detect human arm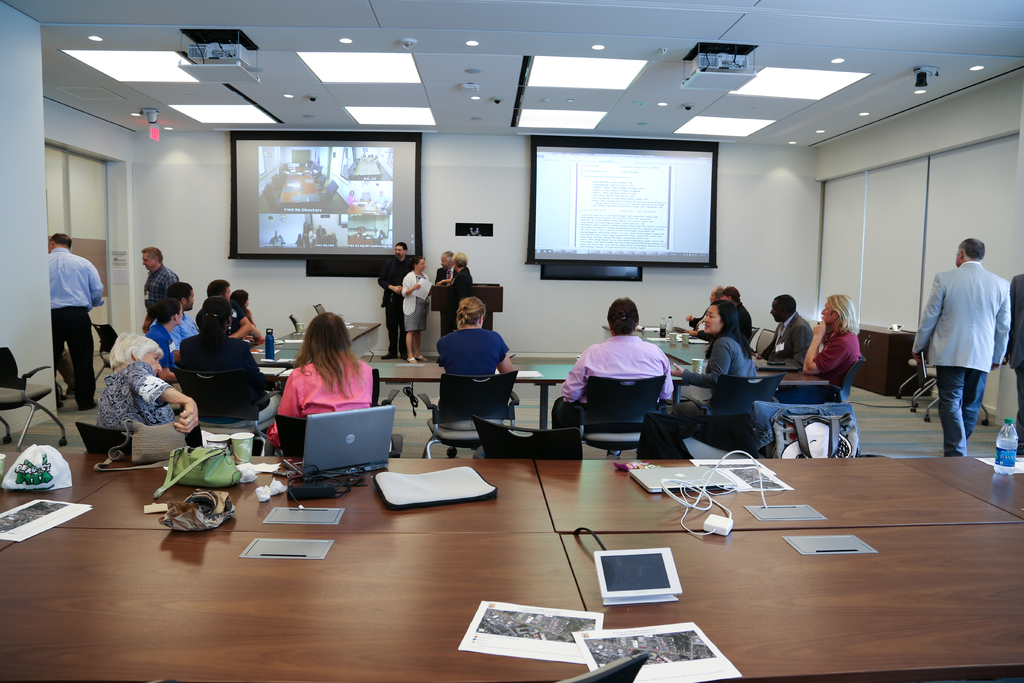
<box>132,368,207,432</box>
